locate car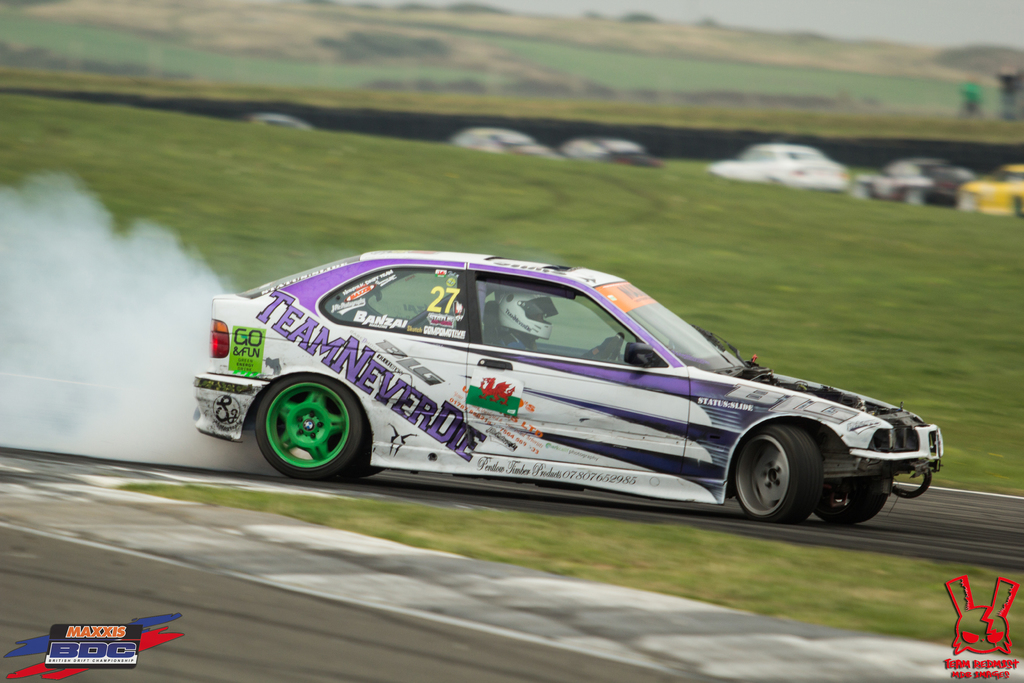
rect(559, 129, 655, 159)
